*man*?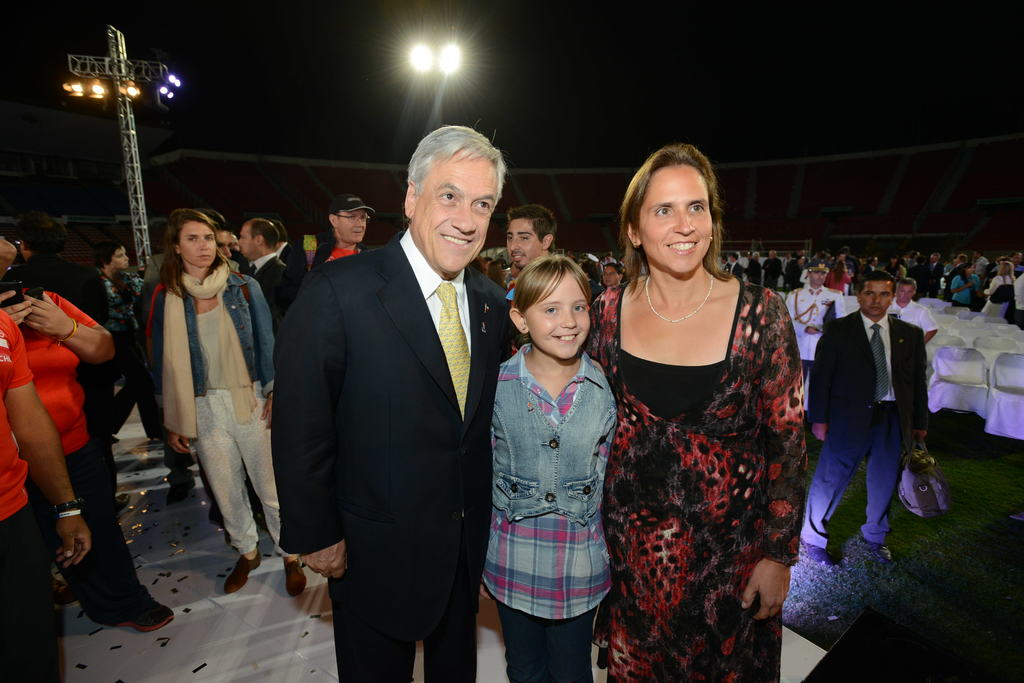
(314,196,383,261)
